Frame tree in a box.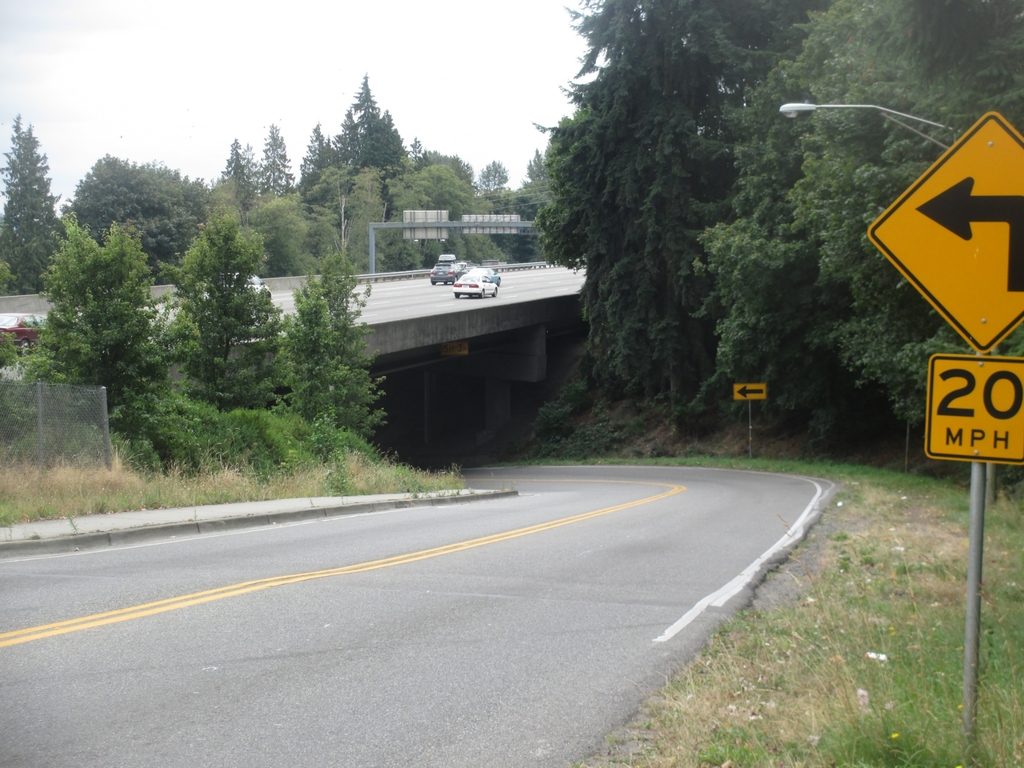
{"x1": 24, "y1": 209, "x2": 219, "y2": 467}.
